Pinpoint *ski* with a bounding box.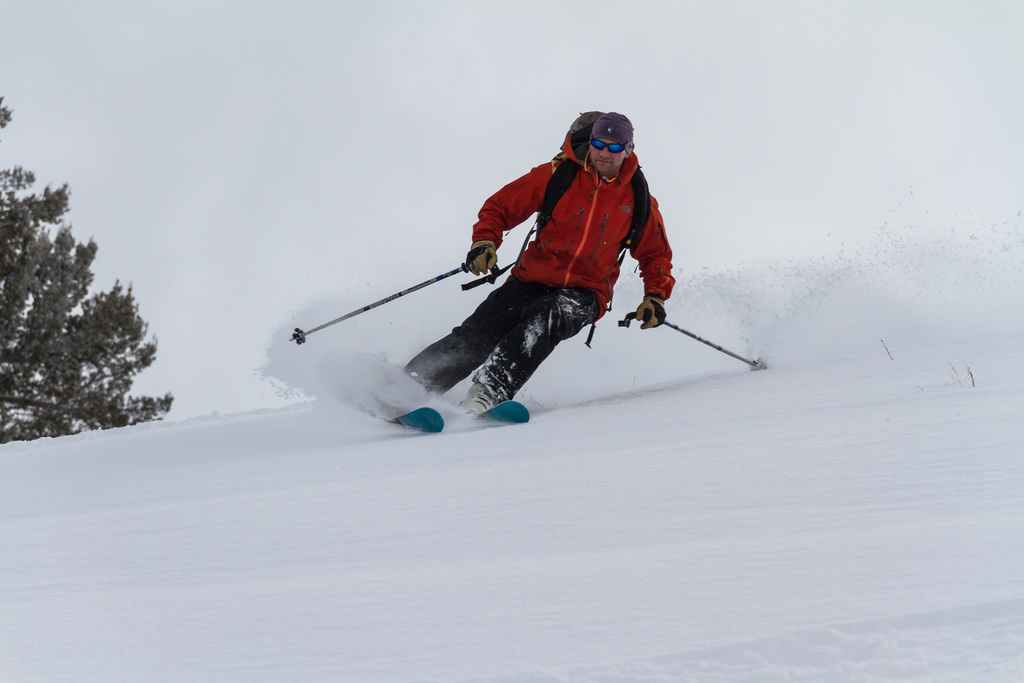
bbox=(454, 388, 533, 425).
